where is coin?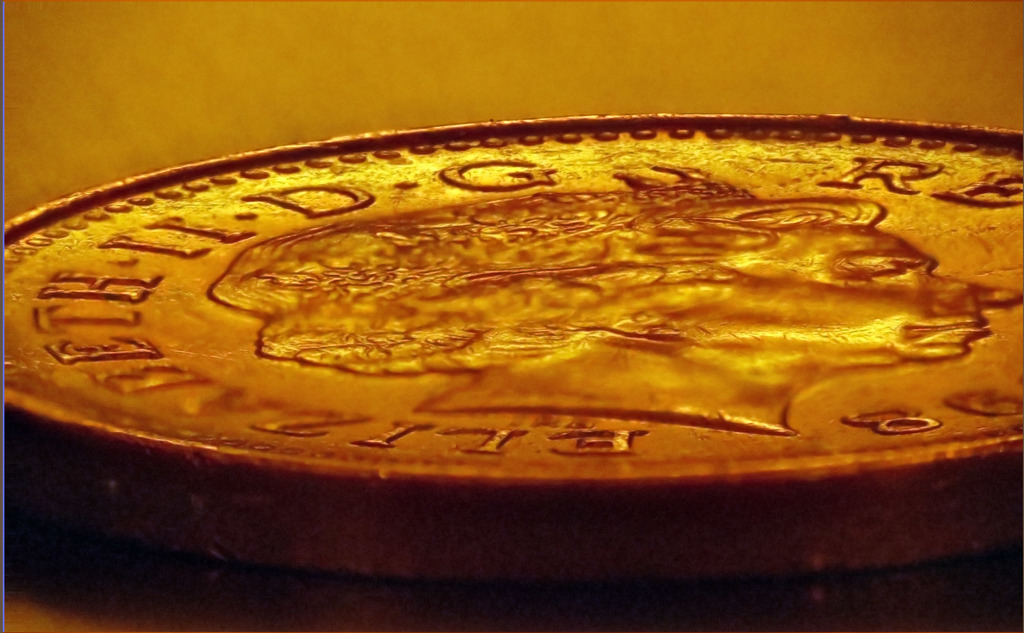
[2, 111, 1023, 573].
